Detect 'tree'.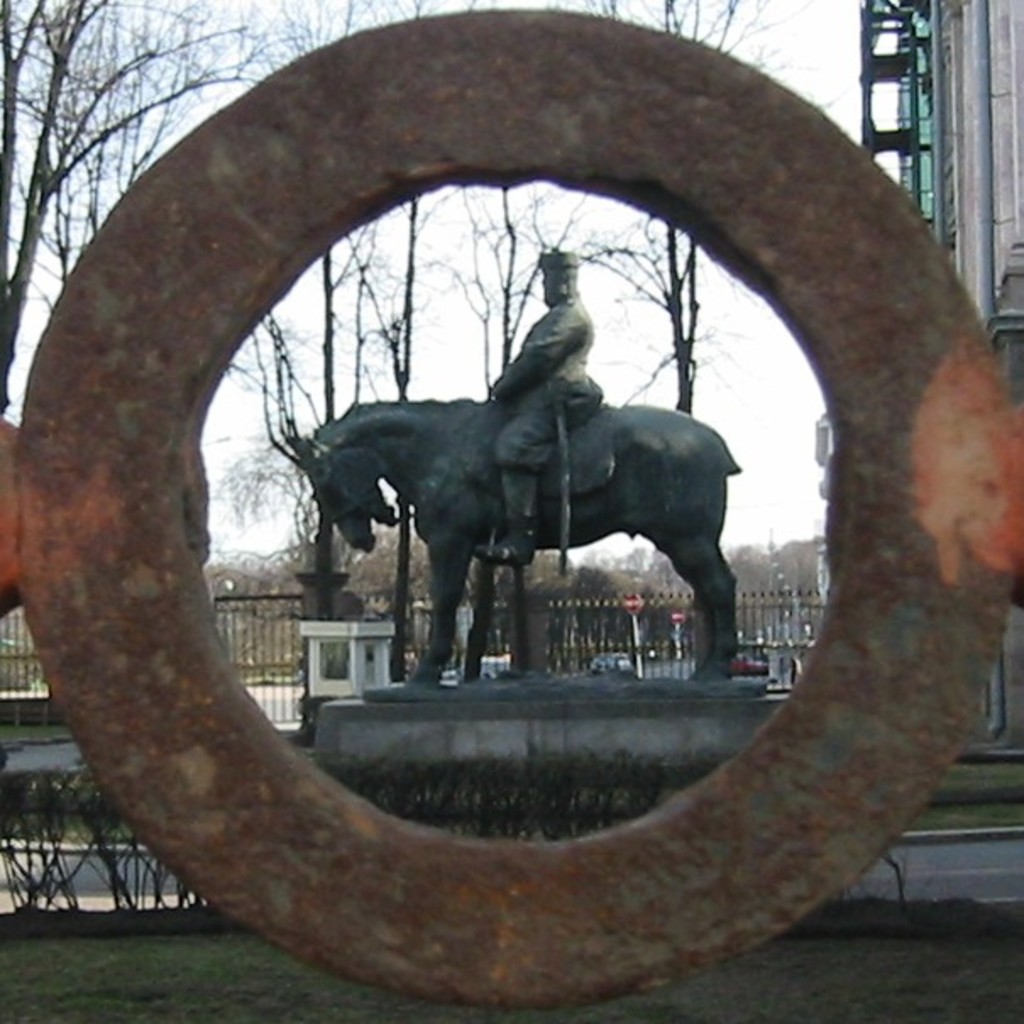
Detected at [left=278, top=509, right=406, bottom=628].
